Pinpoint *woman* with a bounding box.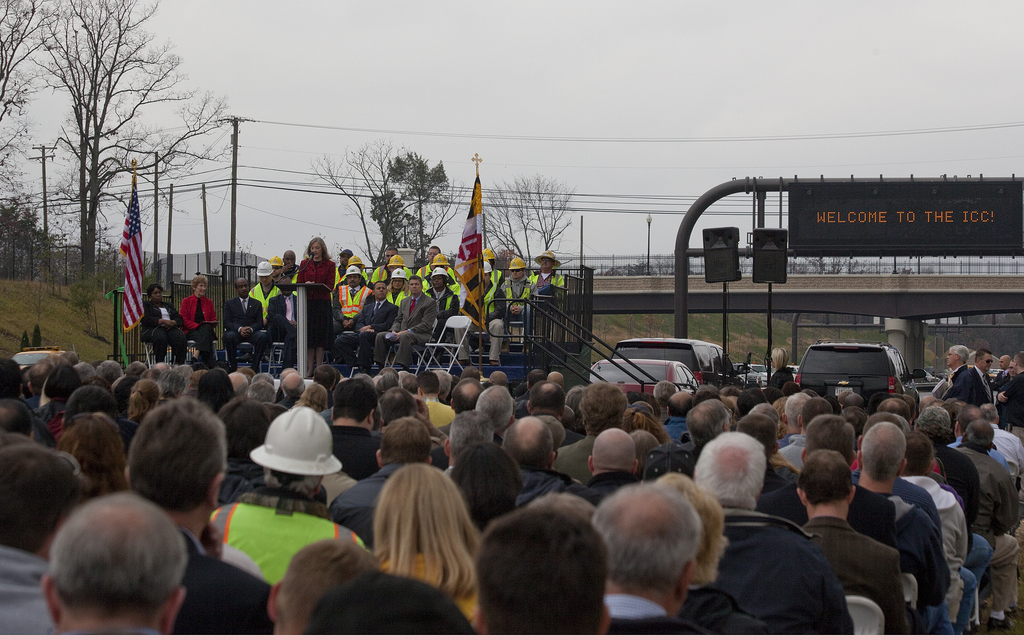
locate(296, 236, 334, 380).
